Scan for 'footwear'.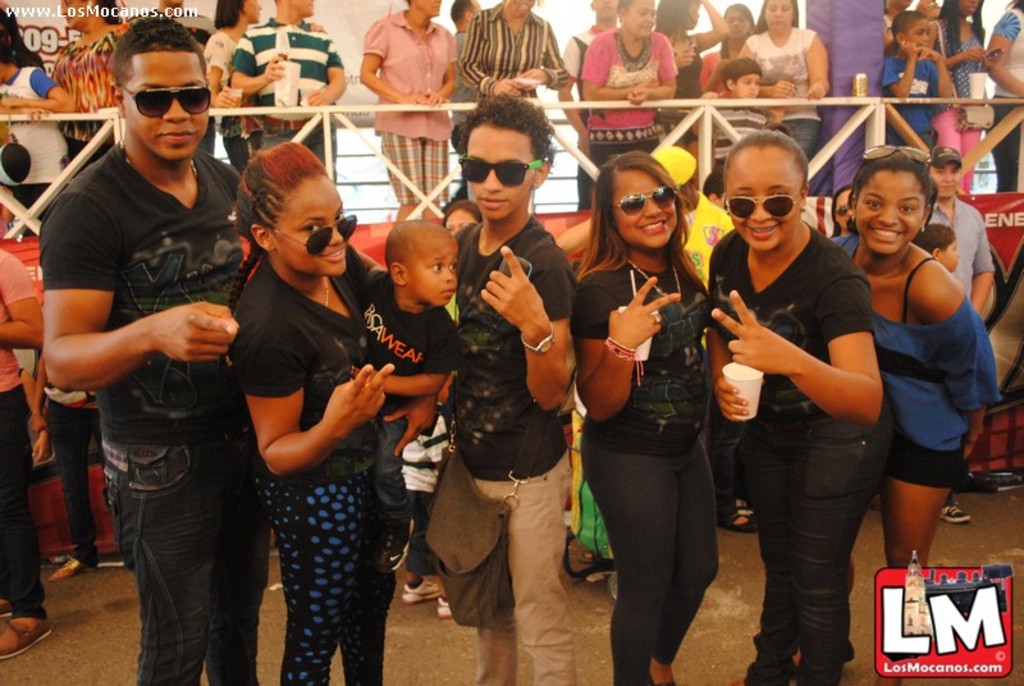
Scan result: (0,616,54,659).
